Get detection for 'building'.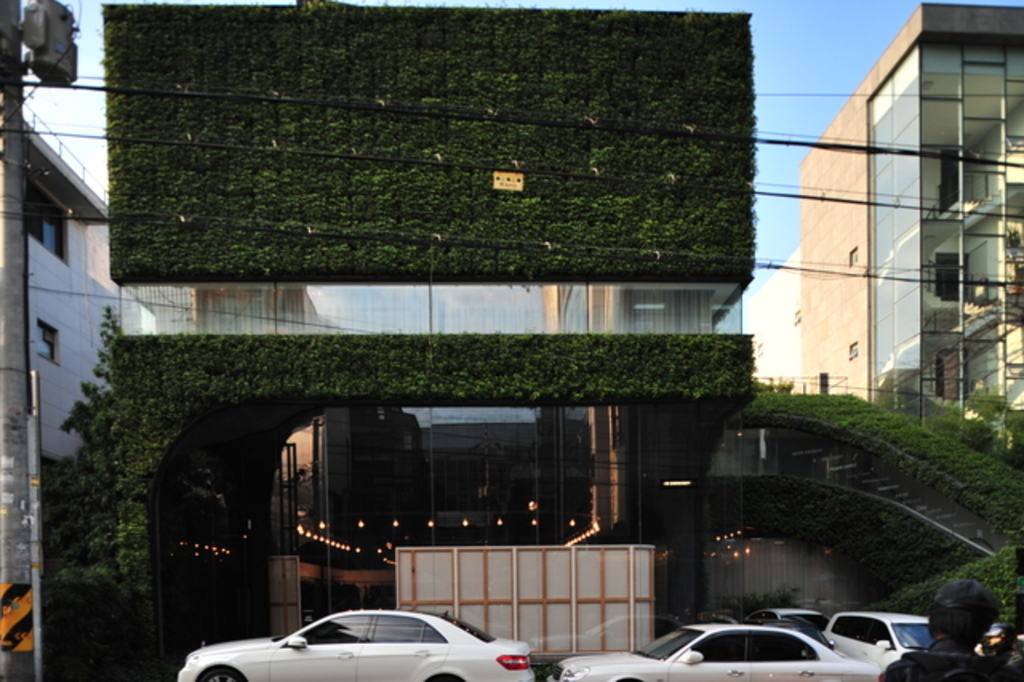
Detection: crop(798, 0, 1022, 400).
